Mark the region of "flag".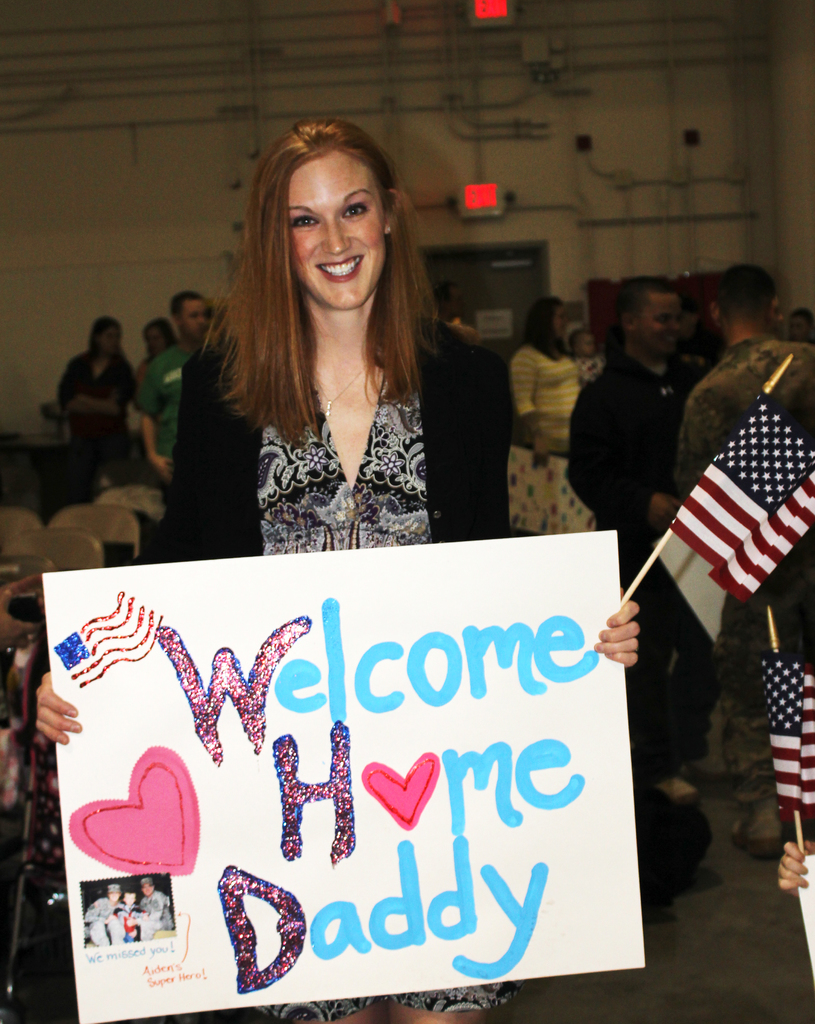
Region: BBox(756, 650, 814, 806).
